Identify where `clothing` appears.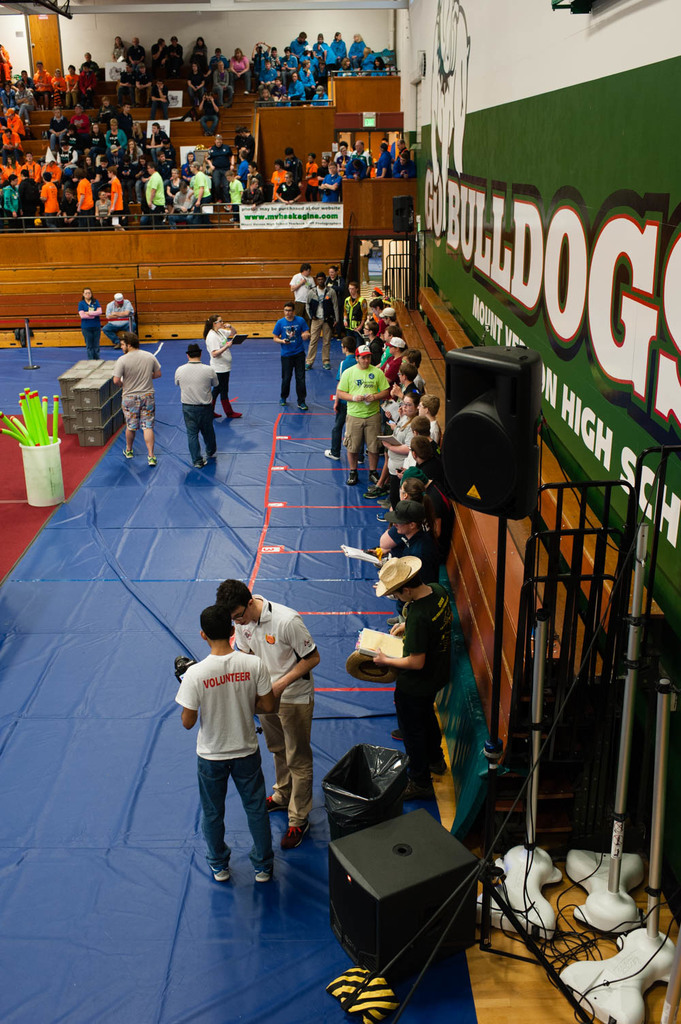
Appears at <bbox>381, 523, 432, 584</bbox>.
